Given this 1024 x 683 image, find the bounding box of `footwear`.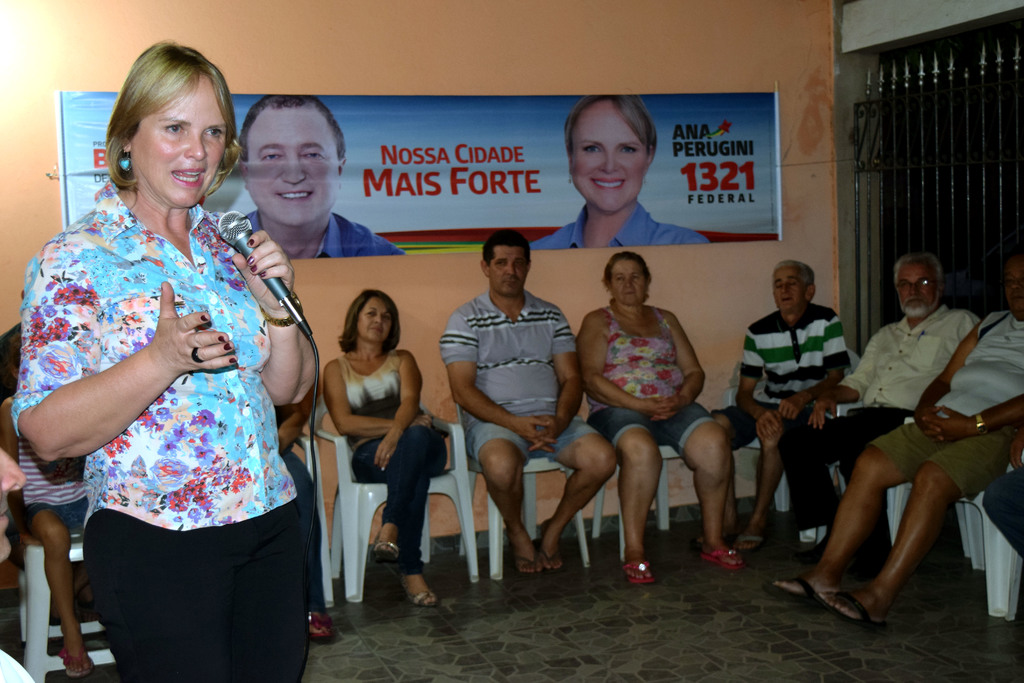
x1=373 y1=539 x2=401 y2=561.
